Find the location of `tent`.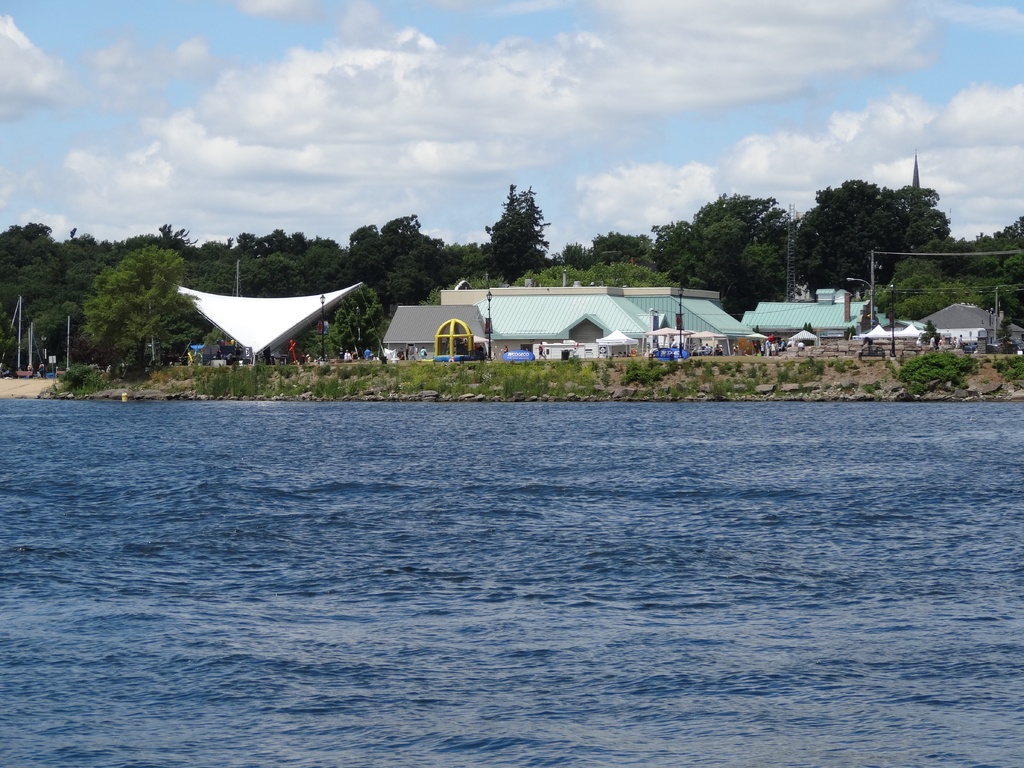
Location: pyautogui.locateOnScreen(641, 292, 758, 364).
